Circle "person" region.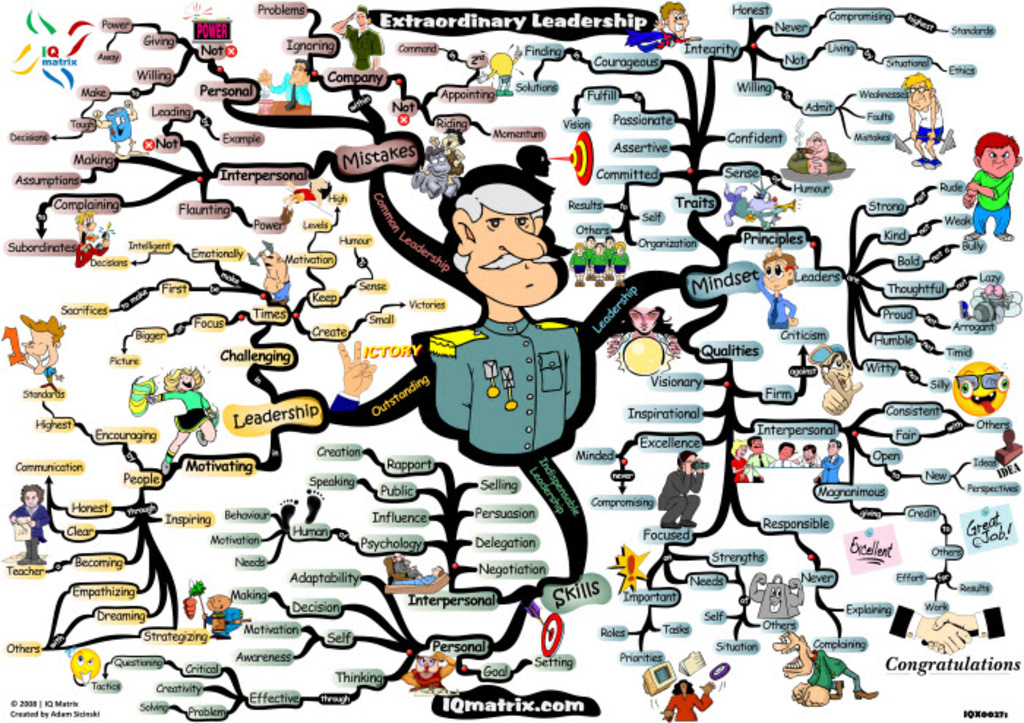
Region: detection(328, 6, 379, 69).
